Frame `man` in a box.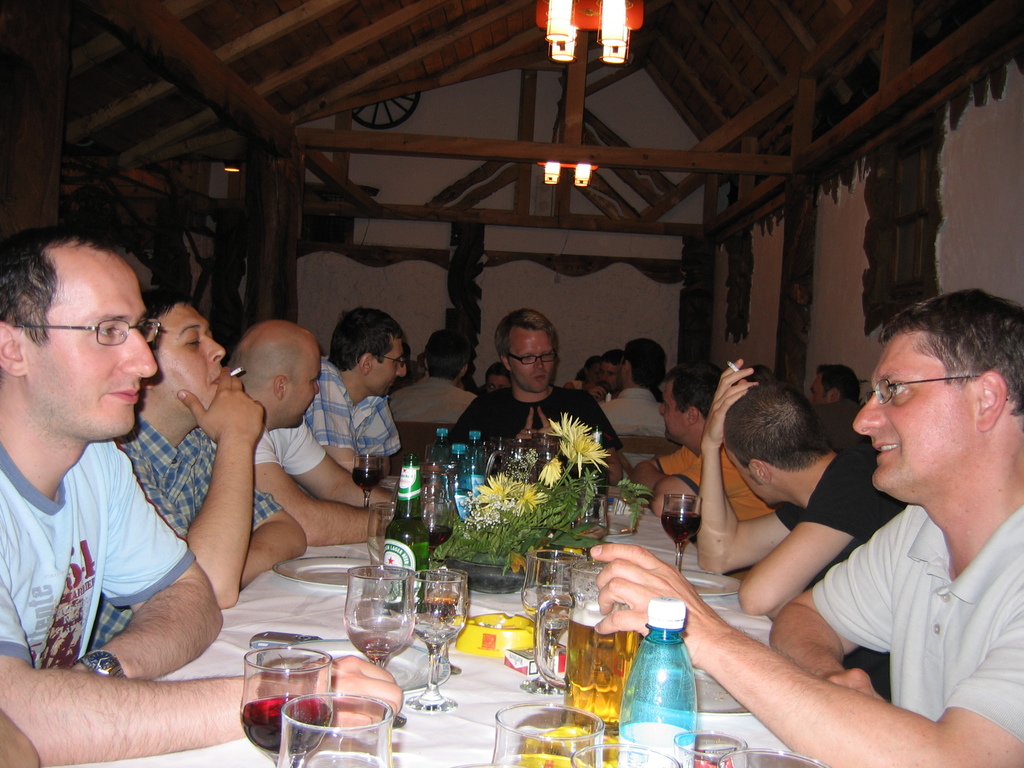
BBox(701, 353, 911, 616).
